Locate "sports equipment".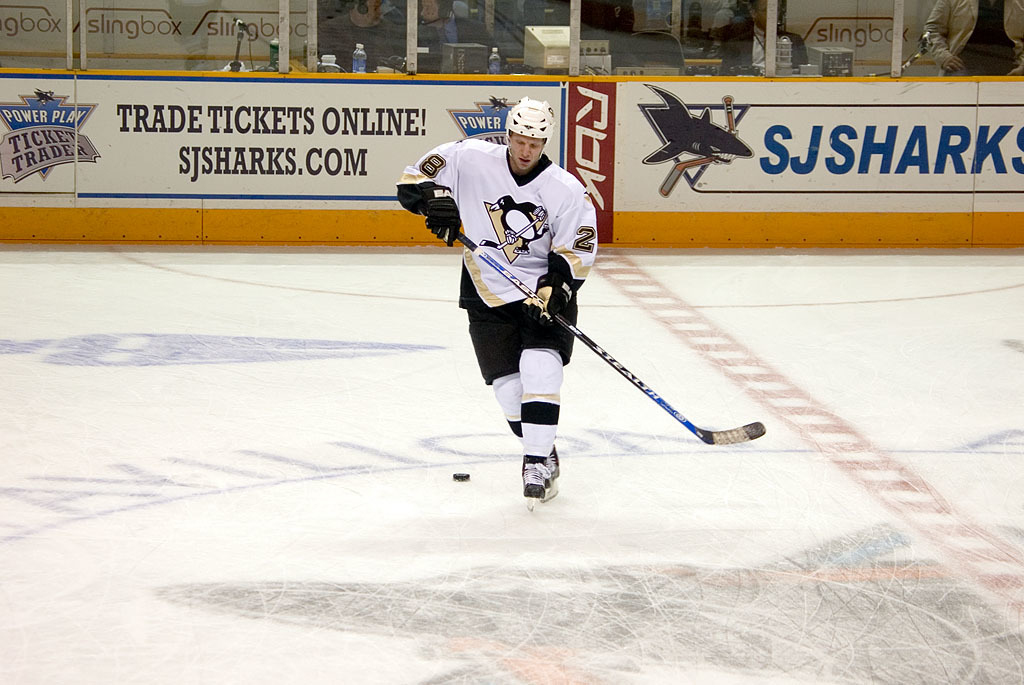
Bounding box: [452, 231, 761, 444].
